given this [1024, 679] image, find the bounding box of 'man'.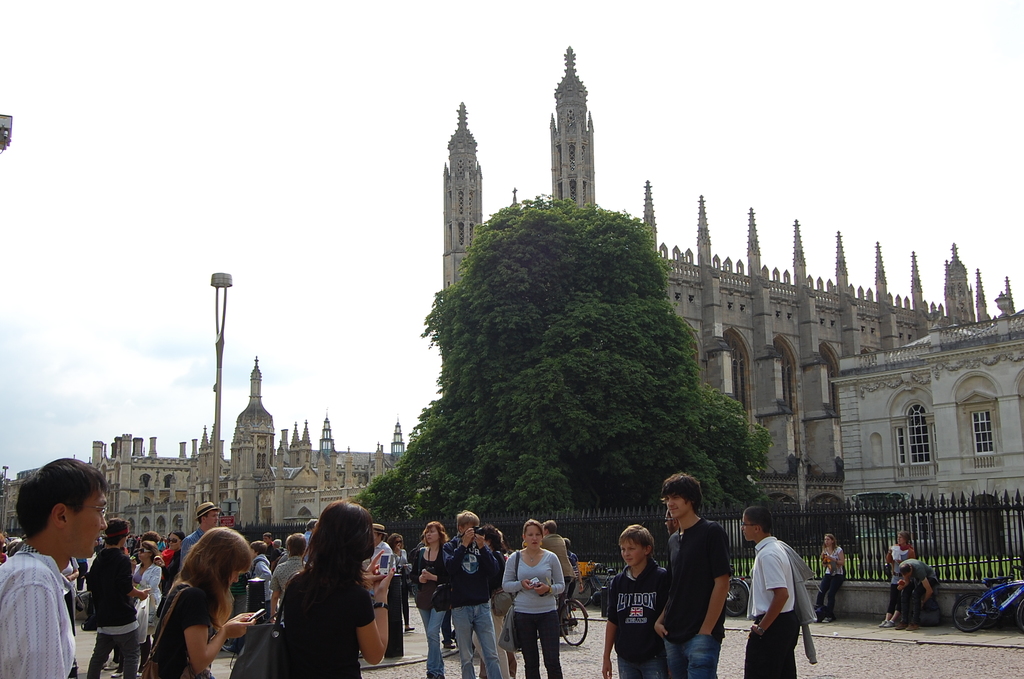
540 515 580 604.
